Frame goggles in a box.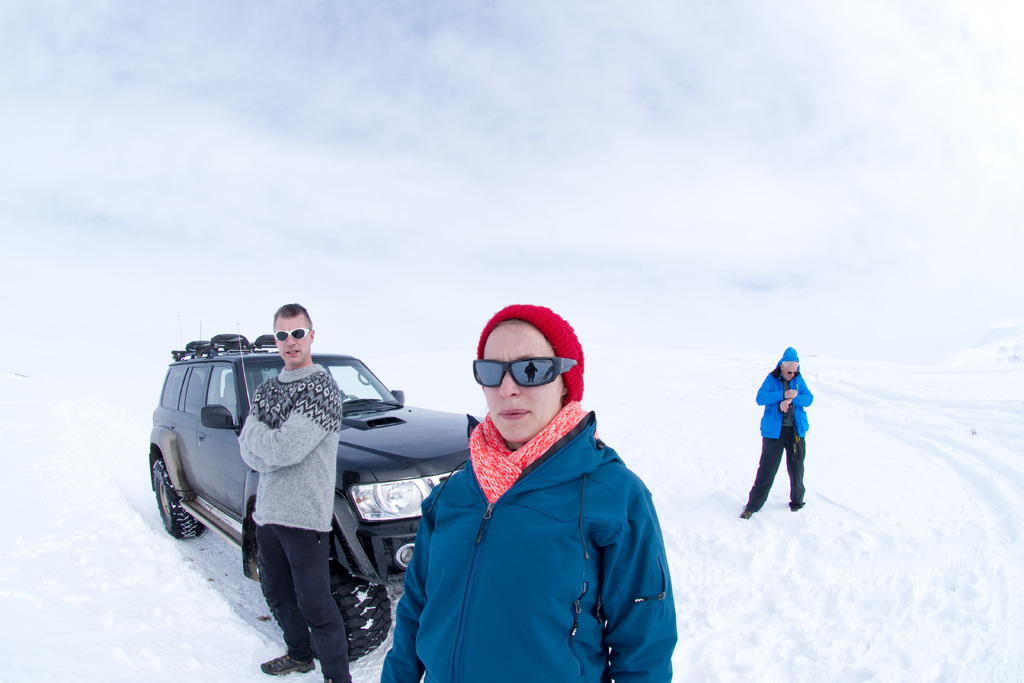
bbox(783, 363, 800, 376).
